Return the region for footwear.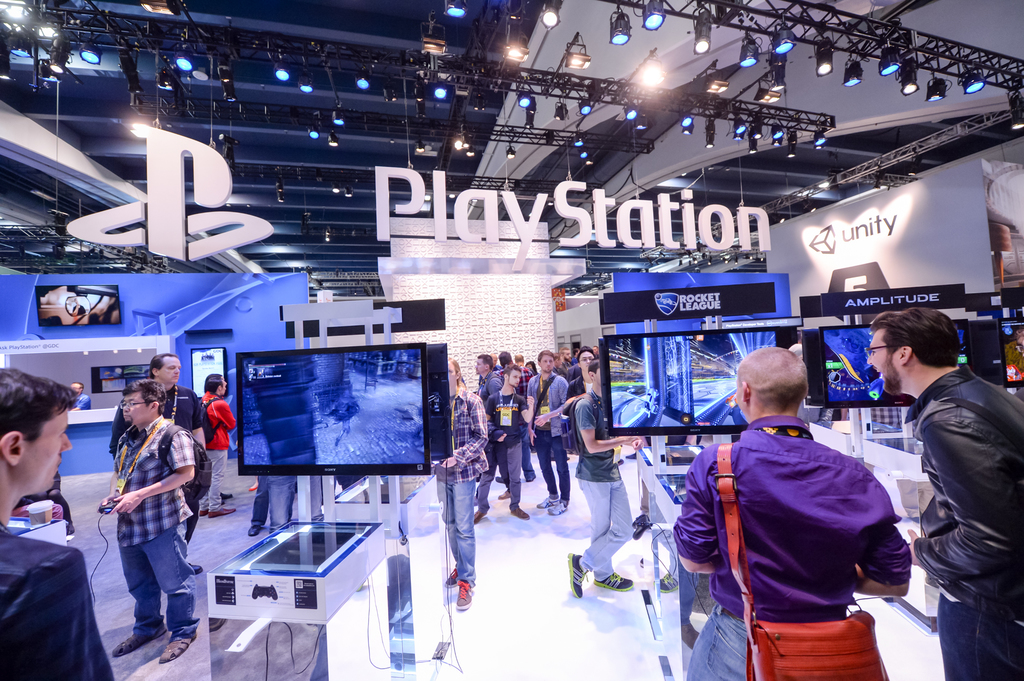
[x1=452, y1=573, x2=472, y2=610].
